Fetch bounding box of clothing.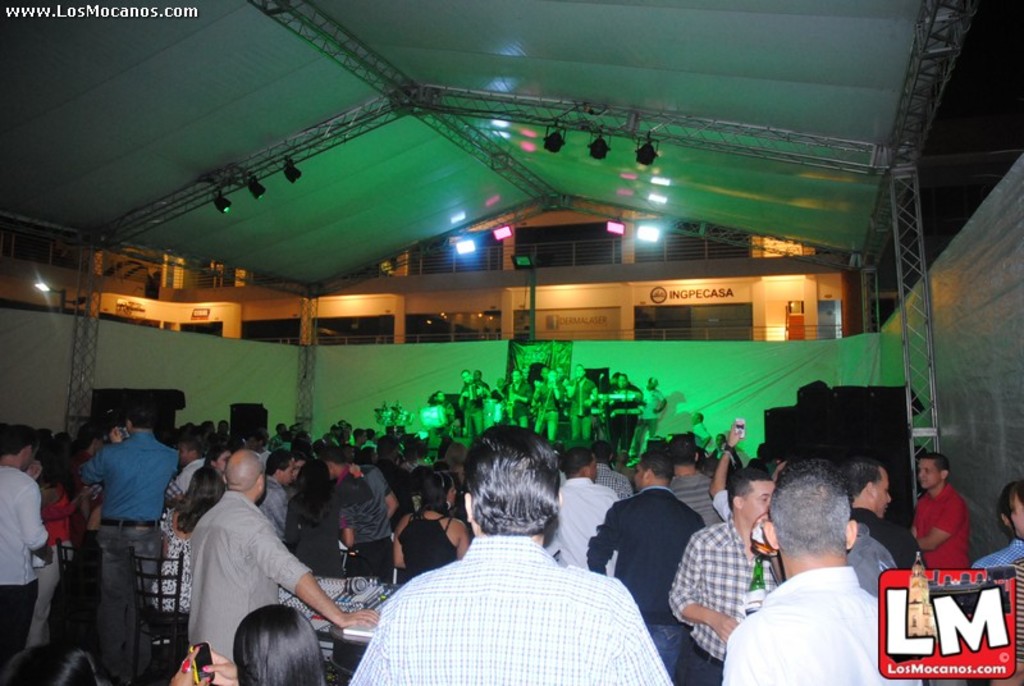
Bbox: (left=357, top=531, right=668, bottom=685).
